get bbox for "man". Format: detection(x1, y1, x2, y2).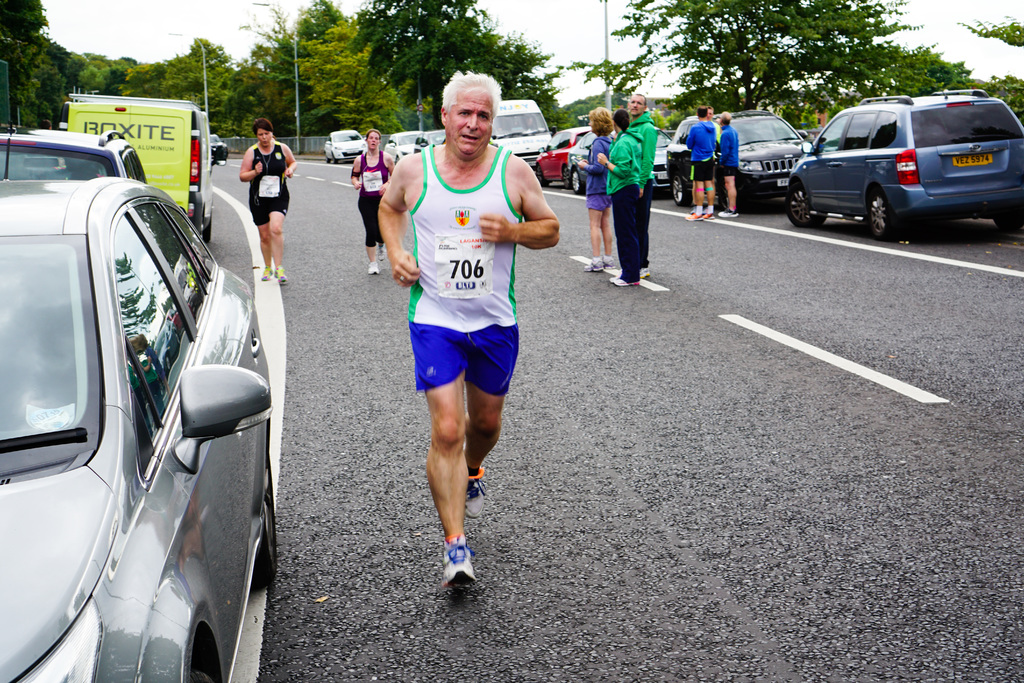
detection(687, 107, 715, 220).
